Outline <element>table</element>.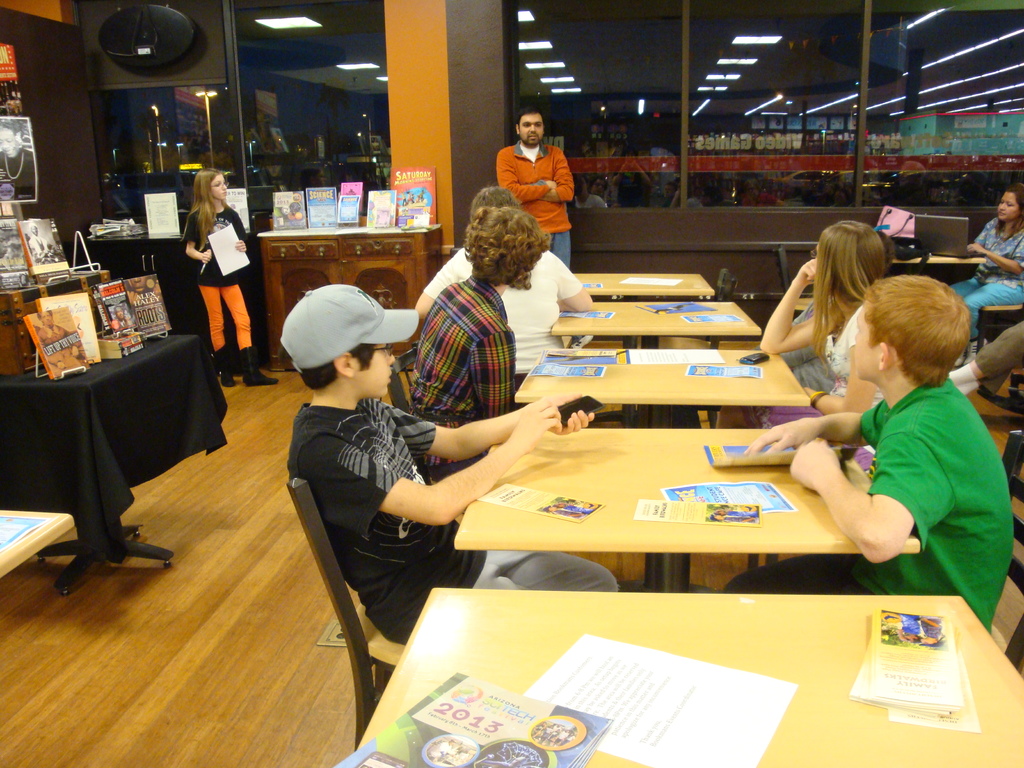
Outline: (x1=890, y1=254, x2=985, y2=264).
